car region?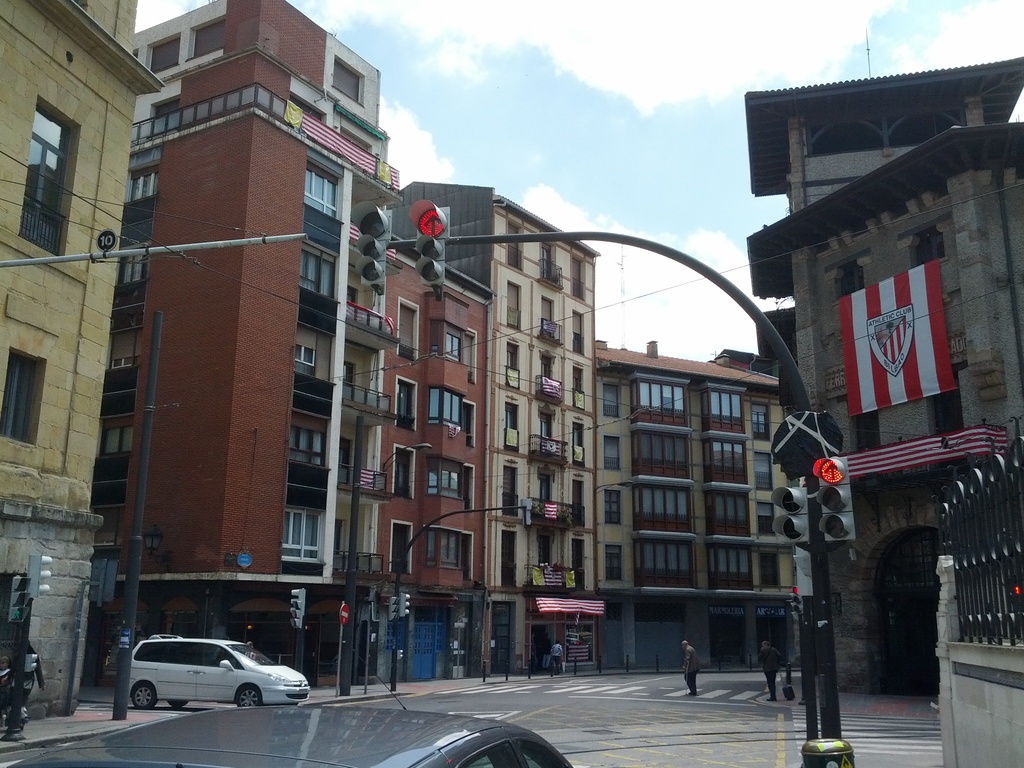
133:633:315:711
